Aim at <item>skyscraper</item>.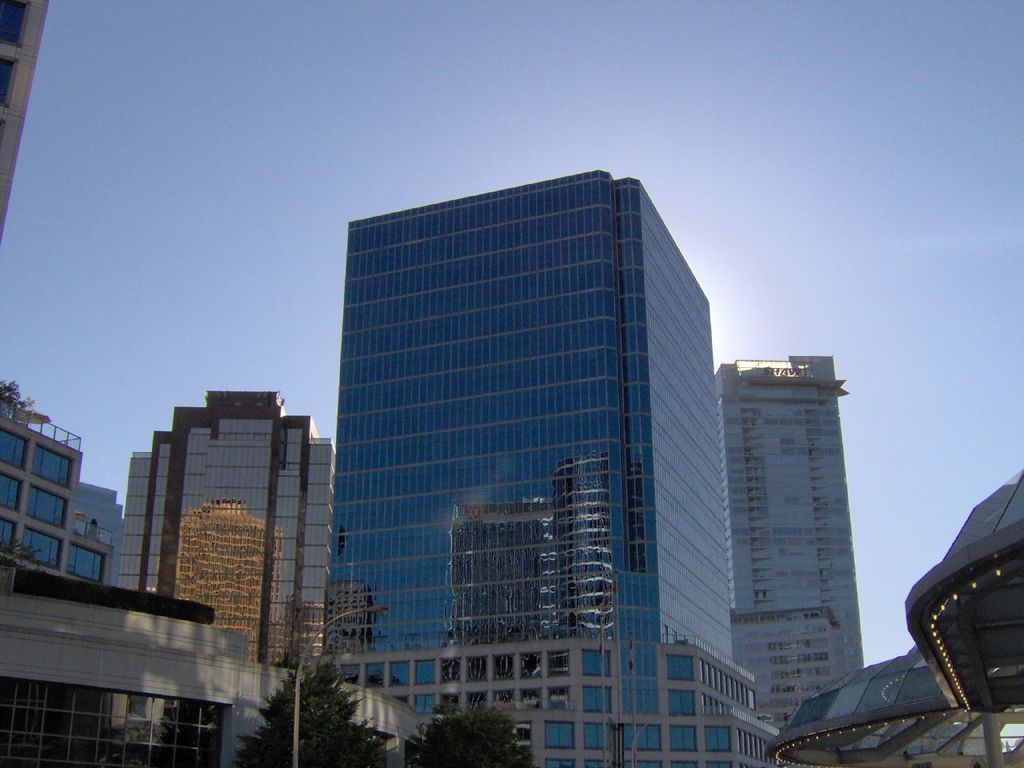
Aimed at bbox=(0, 402, 114, 594).
